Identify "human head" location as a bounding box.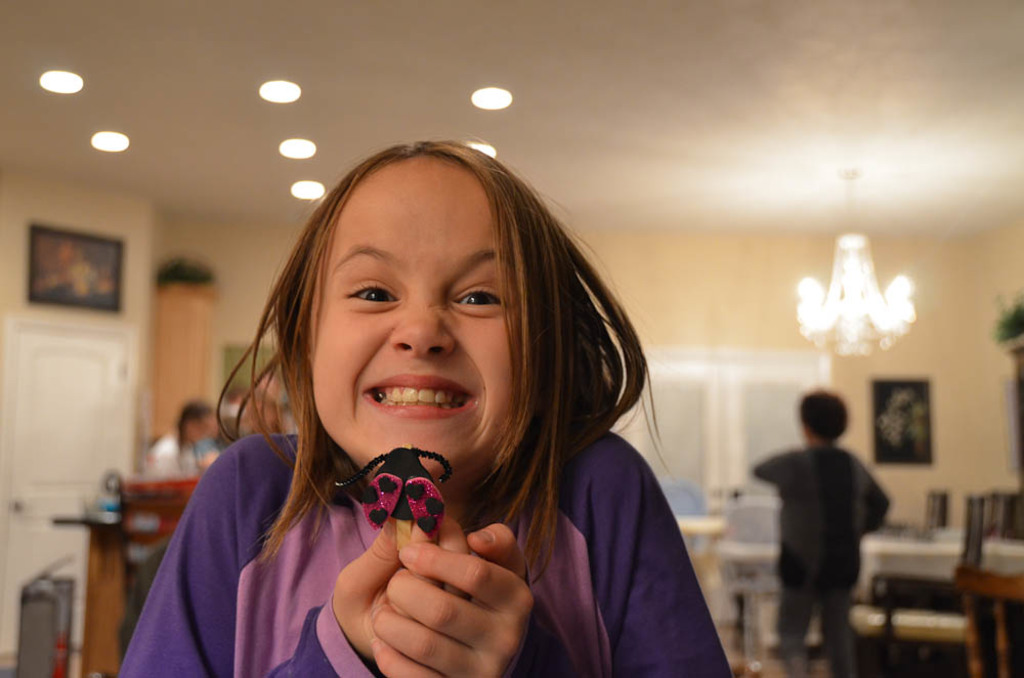
region(180, 401, 220, 447).
